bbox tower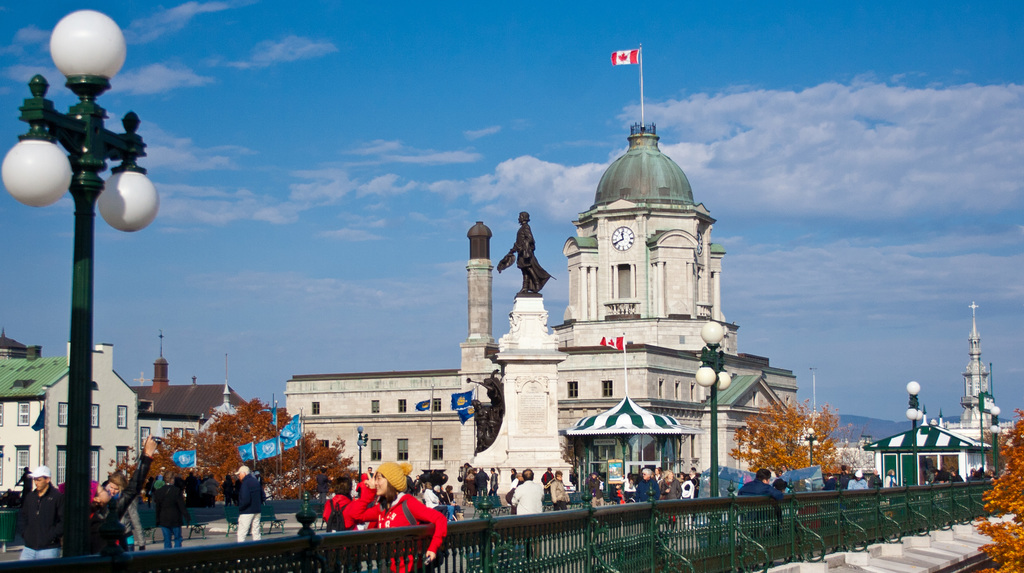
(553,46,739,361)
